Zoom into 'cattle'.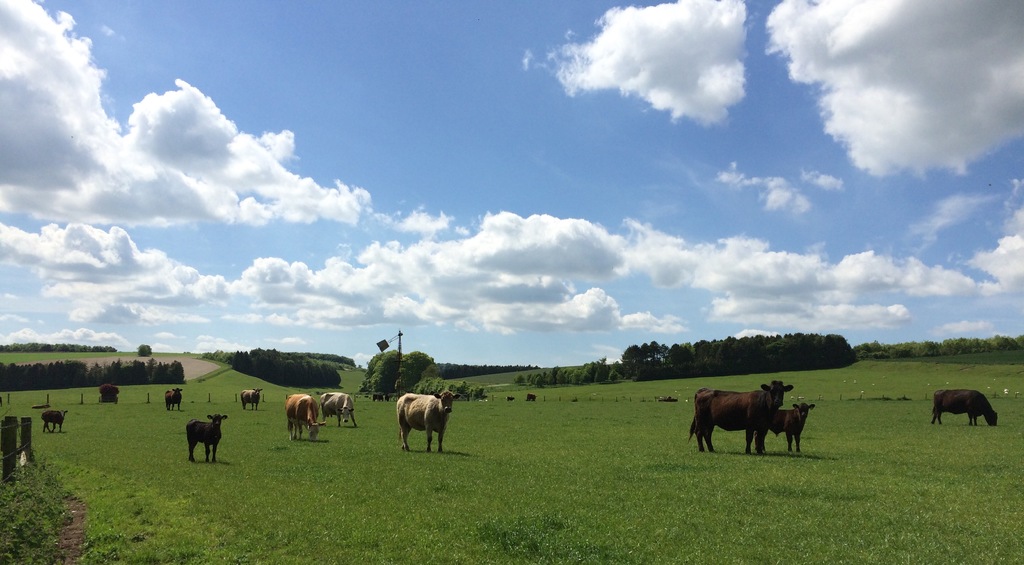
Zoom target: 692/384/824/459.
